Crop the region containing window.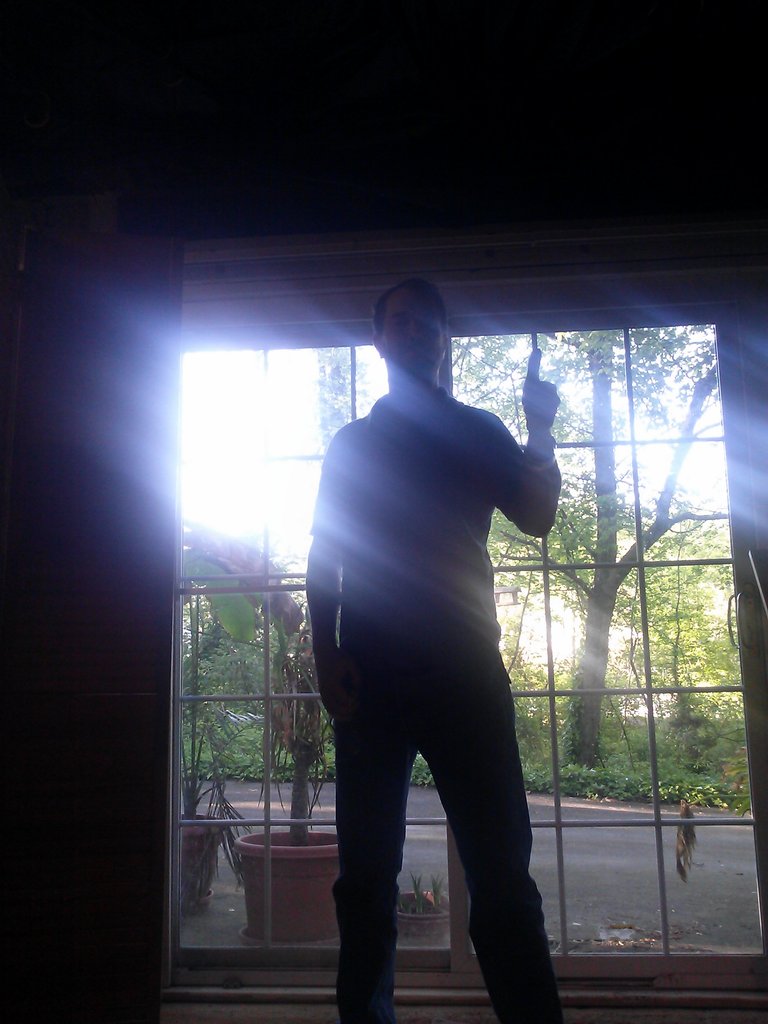
Crop region: bbox=[100, 169, 729, 956].
